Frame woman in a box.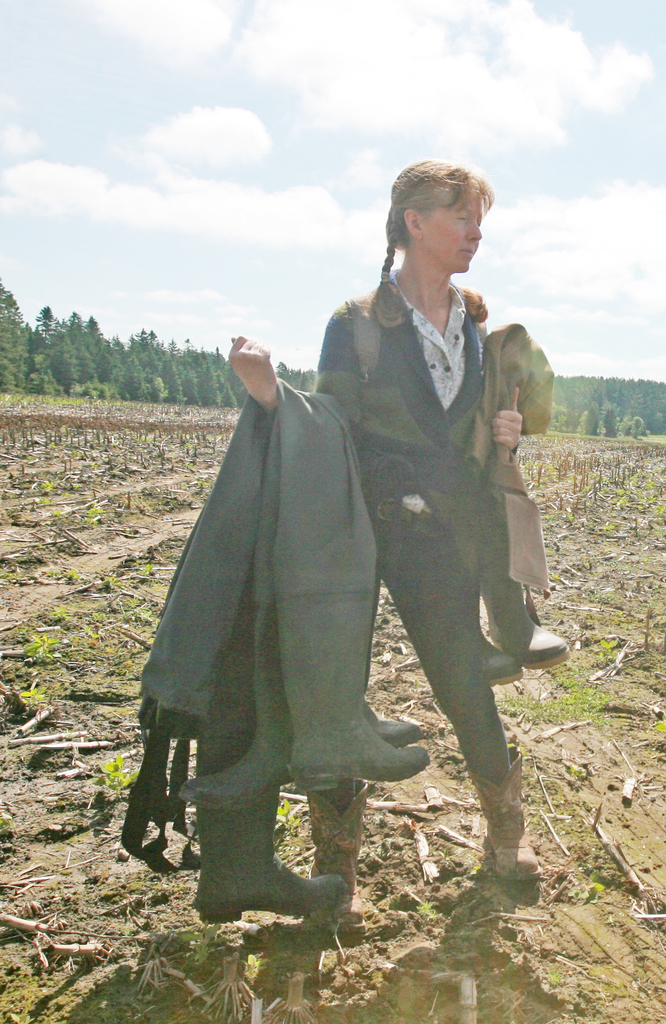
[left=303, top=147, right=558, bottom=842].
